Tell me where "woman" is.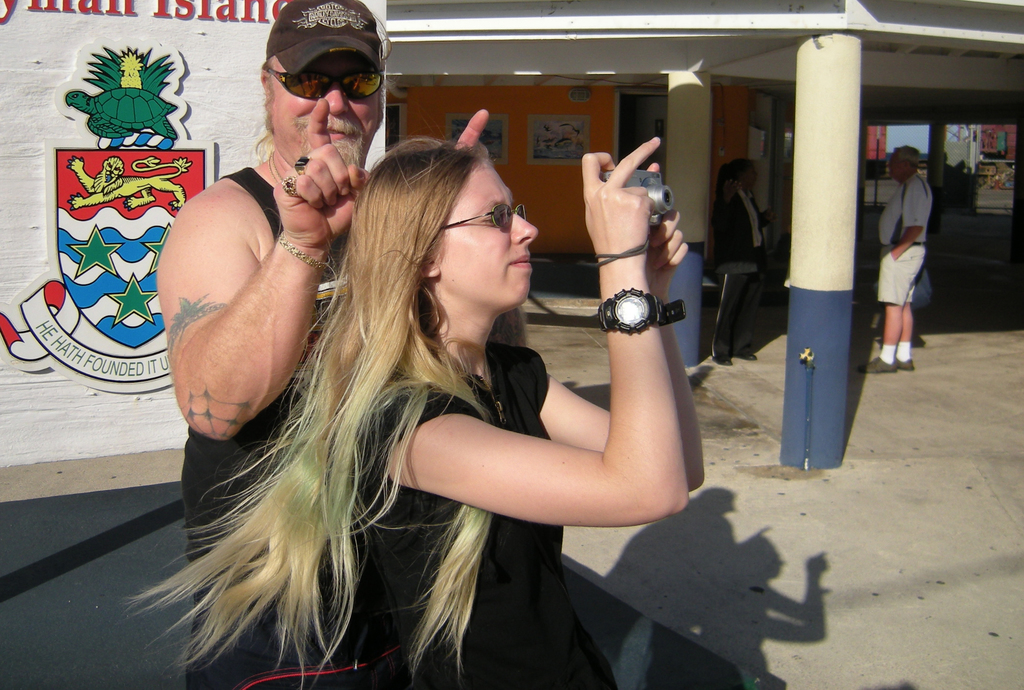
"woman" is at {"x1": 707, "y1": 150, "x2": 779, "y2": 371}.
